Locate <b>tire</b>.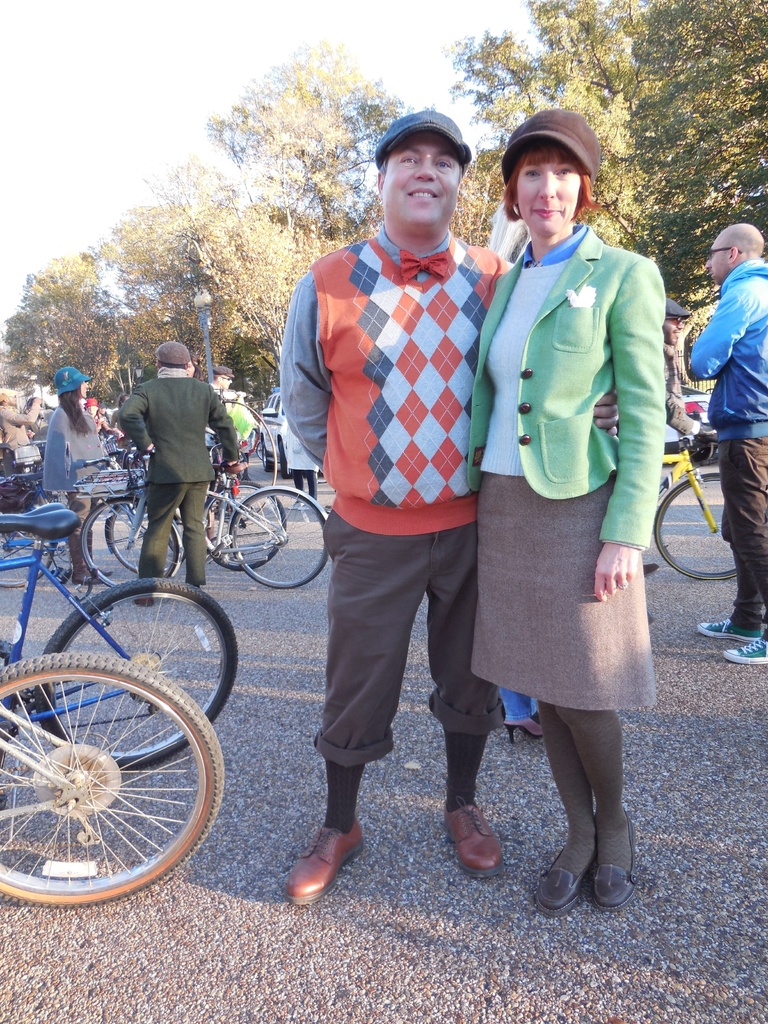
Bounding box: pyautogui.locateOnScreen(654, 475, 738, 580).
